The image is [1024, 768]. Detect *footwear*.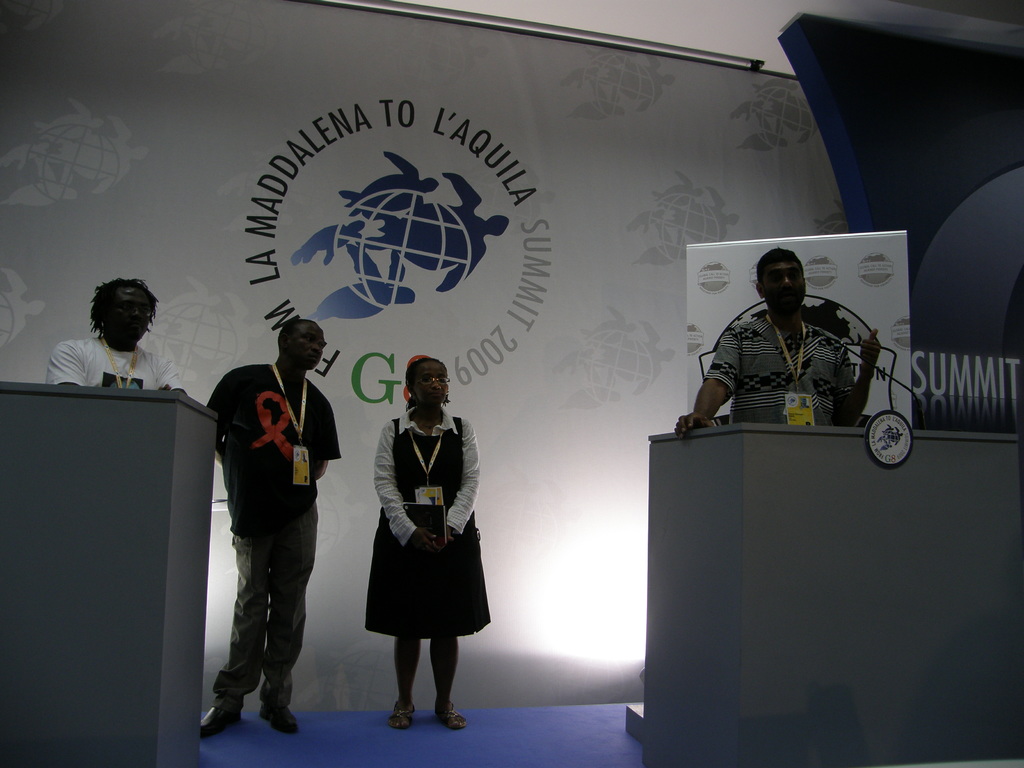
Detection: region(390, 702, 417, 733).
